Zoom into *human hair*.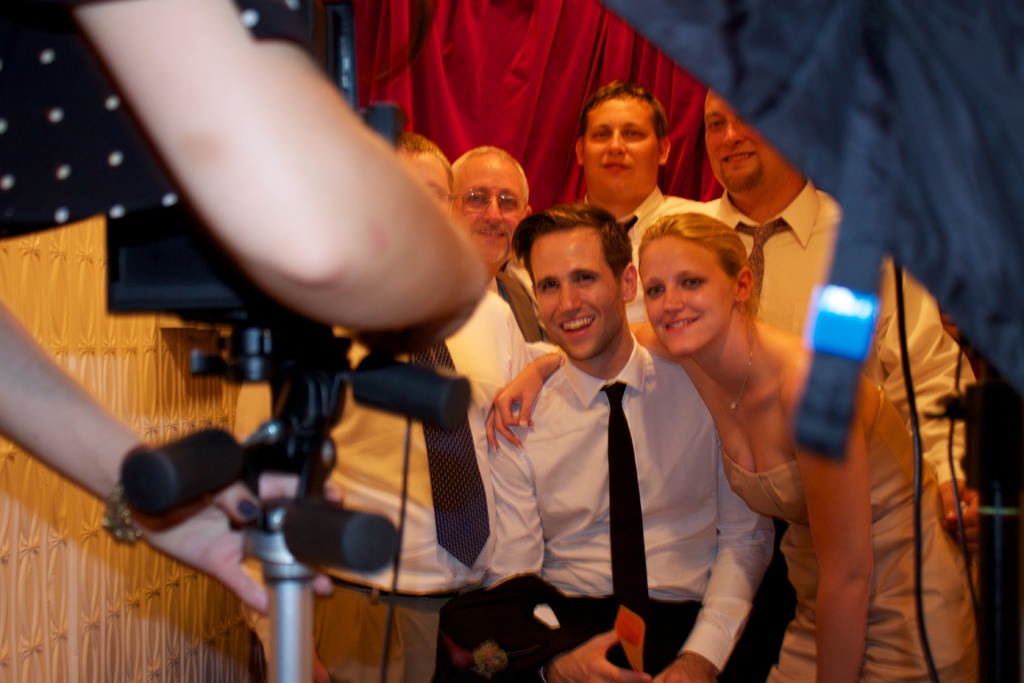
Zoom target: (446,147,534,215).
